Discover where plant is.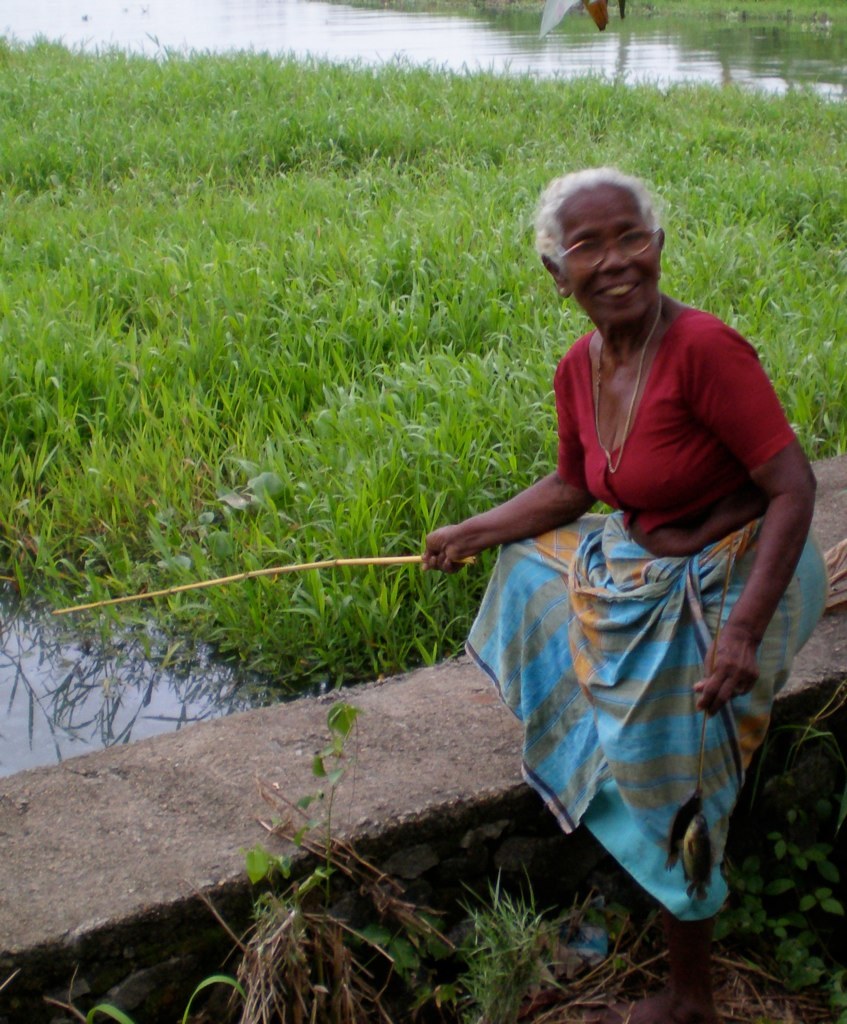
Discovered at bbox=(0, 978, 157, 1023).
